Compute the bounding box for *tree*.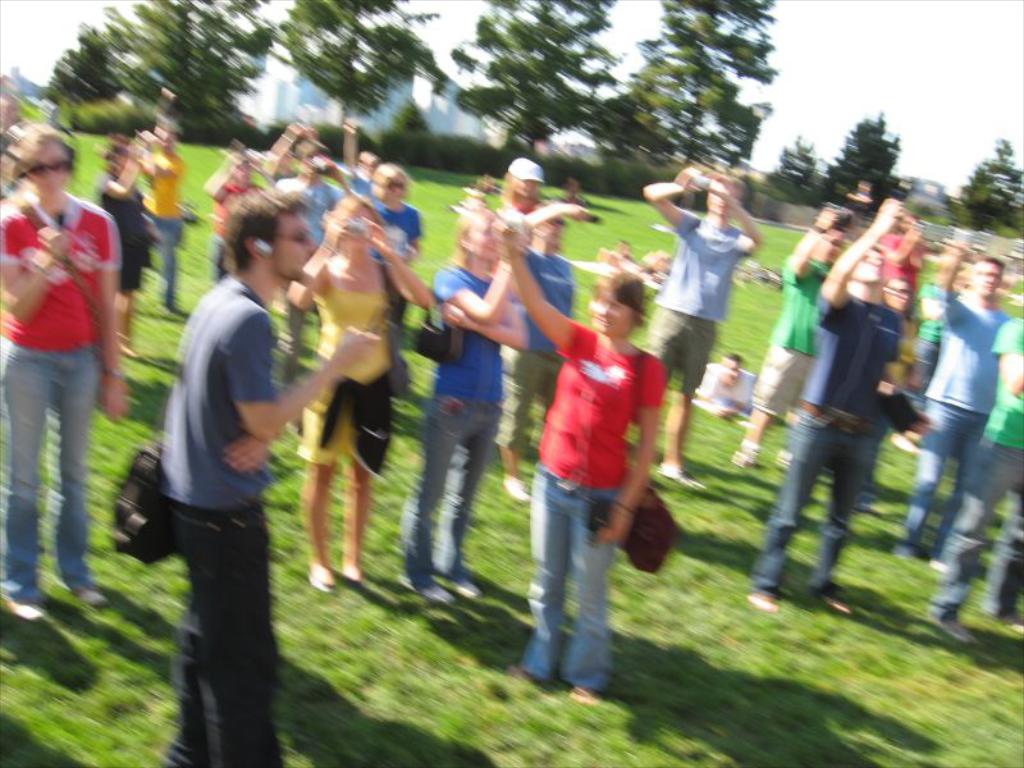
(608,0,771,173).
